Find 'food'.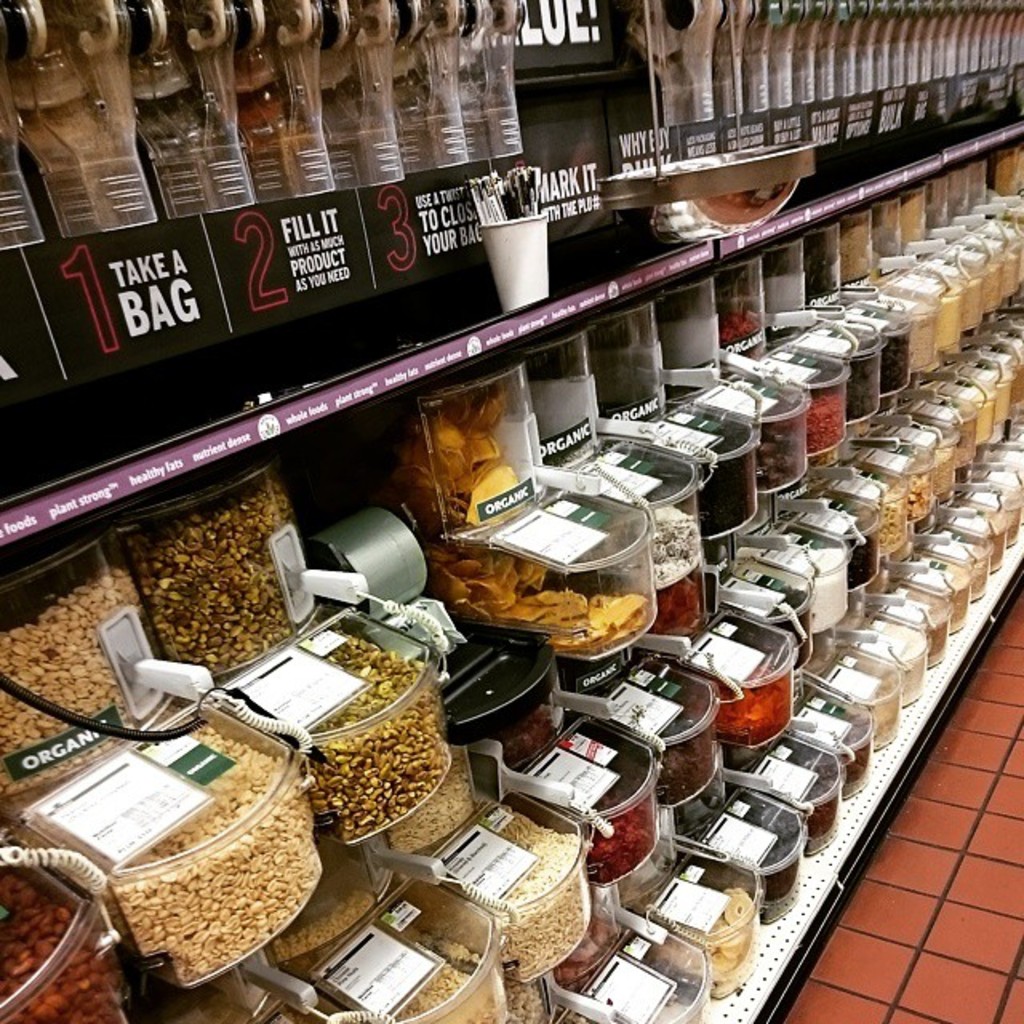
(left=730, top=800, right=794, bottom=909).
